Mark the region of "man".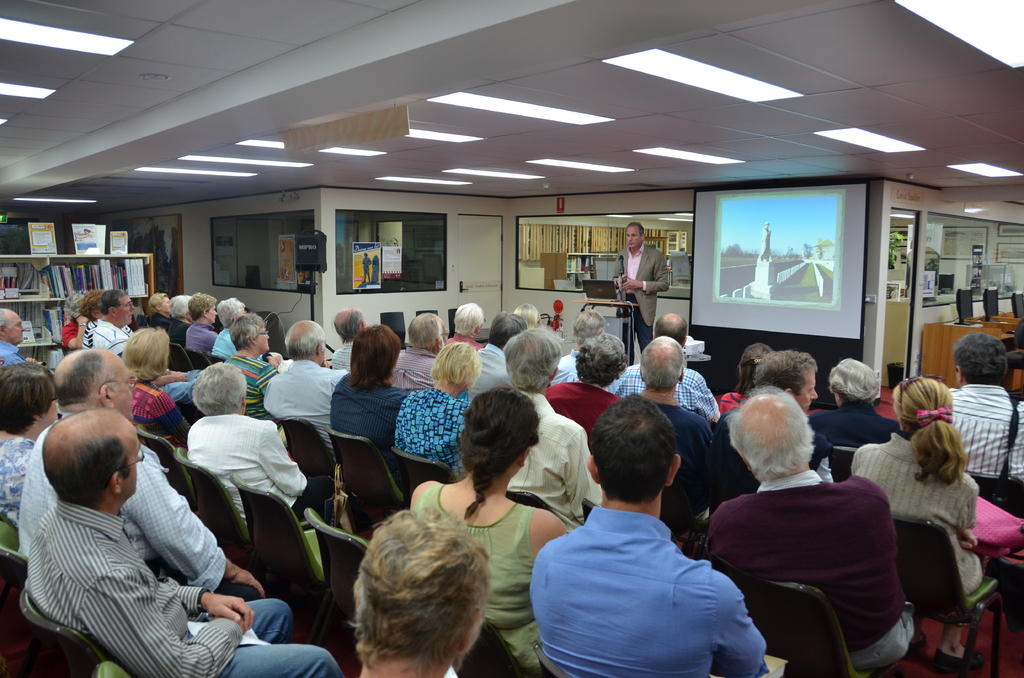
Region: pyautogui.locateOnScreen(704, 350, 834, 492).
